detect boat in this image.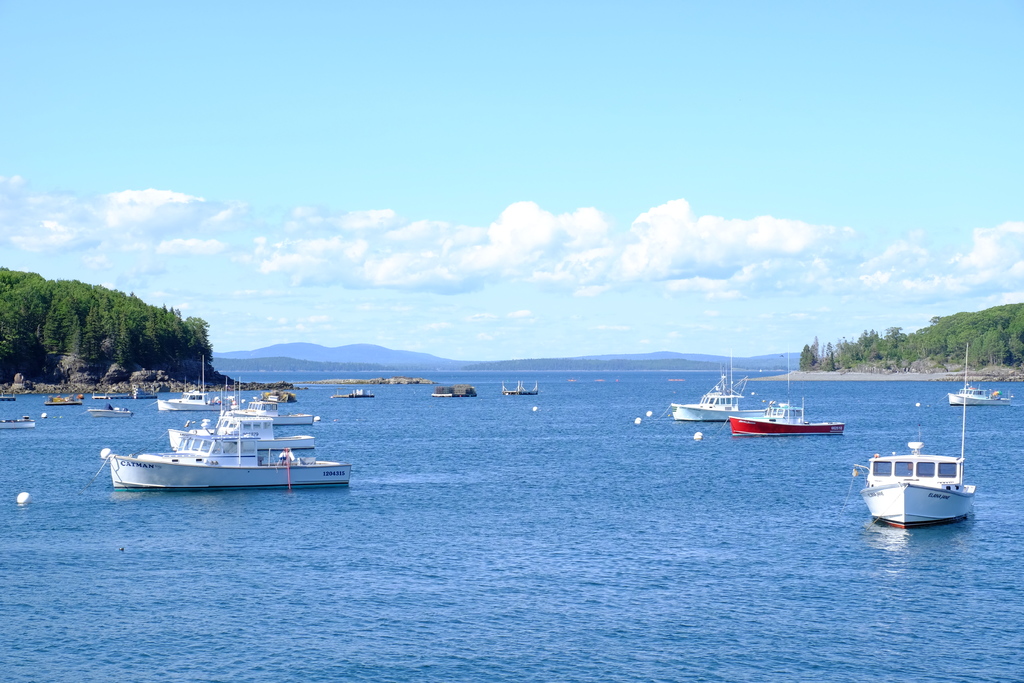
Detection: [x1=847, y1=338, x2=980, y2=523].
